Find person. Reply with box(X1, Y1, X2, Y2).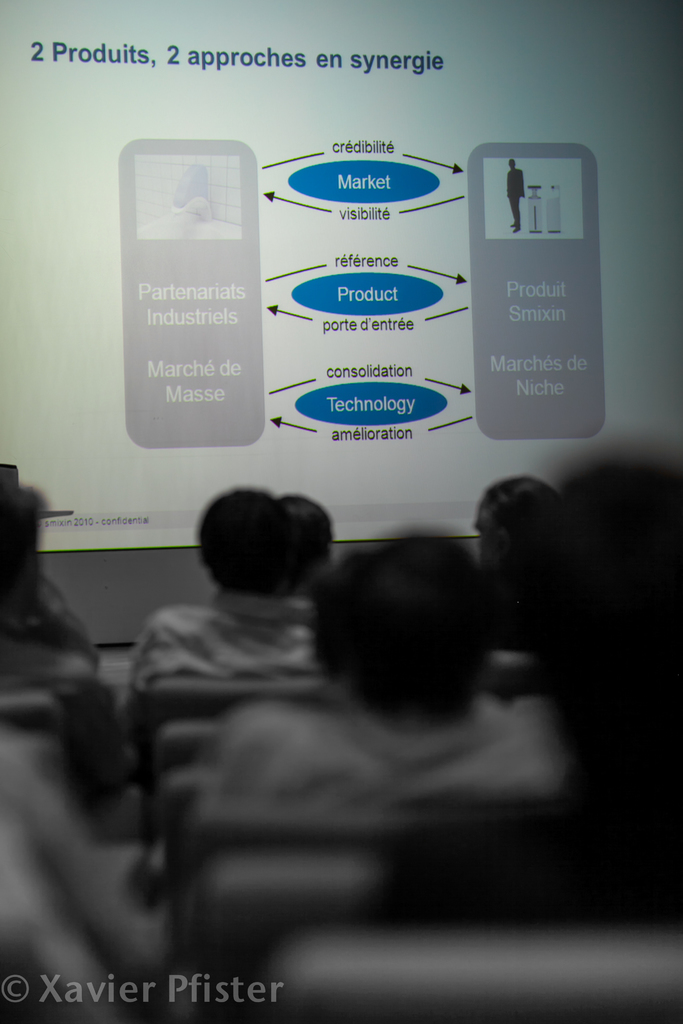
box(126, 478, 329, 679).
